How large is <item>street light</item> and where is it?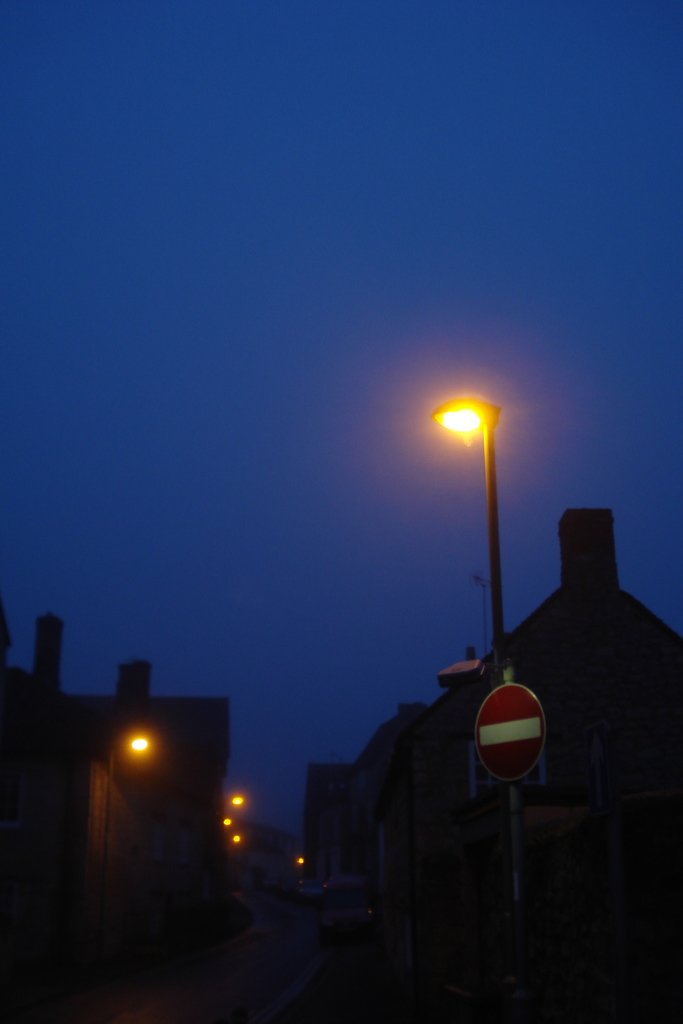
Bounding box: rect(423, 386, 541, 703).
